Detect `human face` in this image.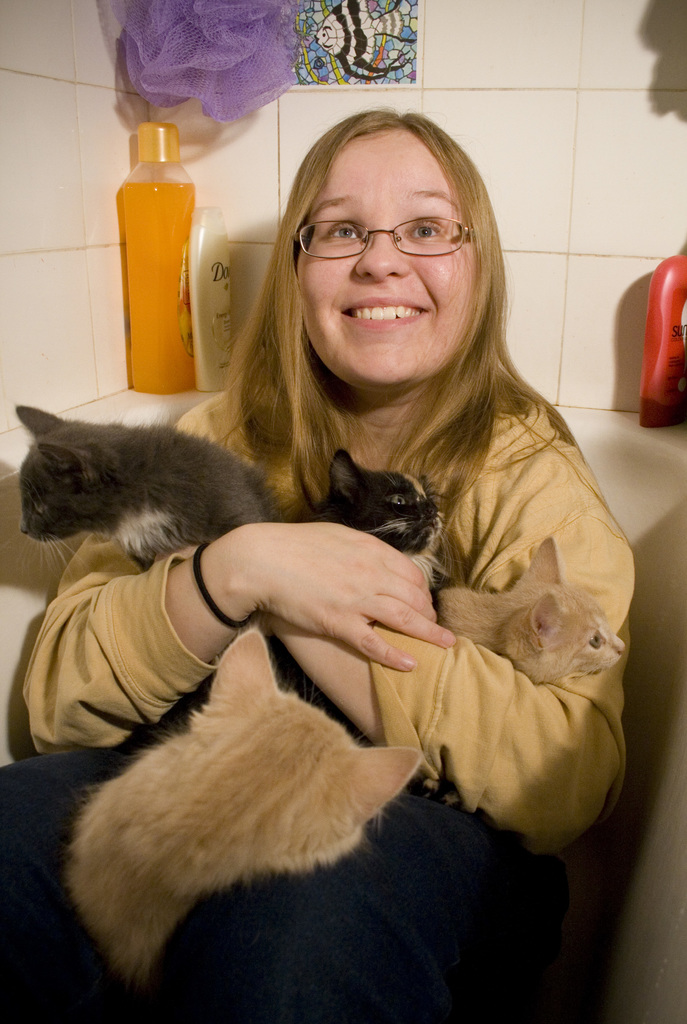
Detection: x1=290, y1=124, x2=474, y2=385.
